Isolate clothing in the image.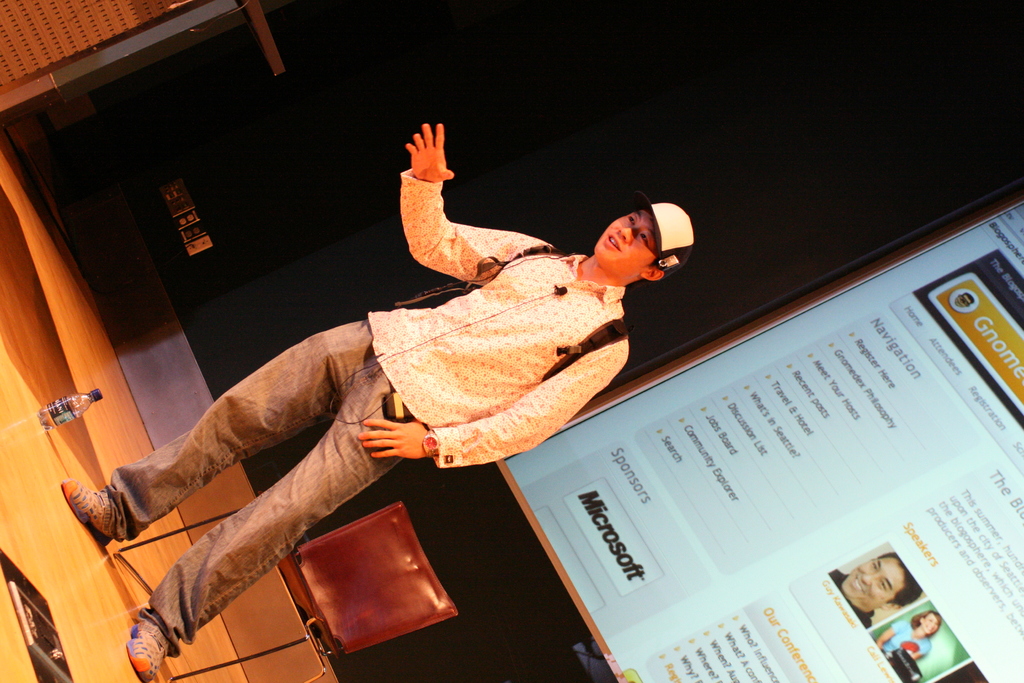
Isolated region: <region>88, 223, 579, 636</region>.
